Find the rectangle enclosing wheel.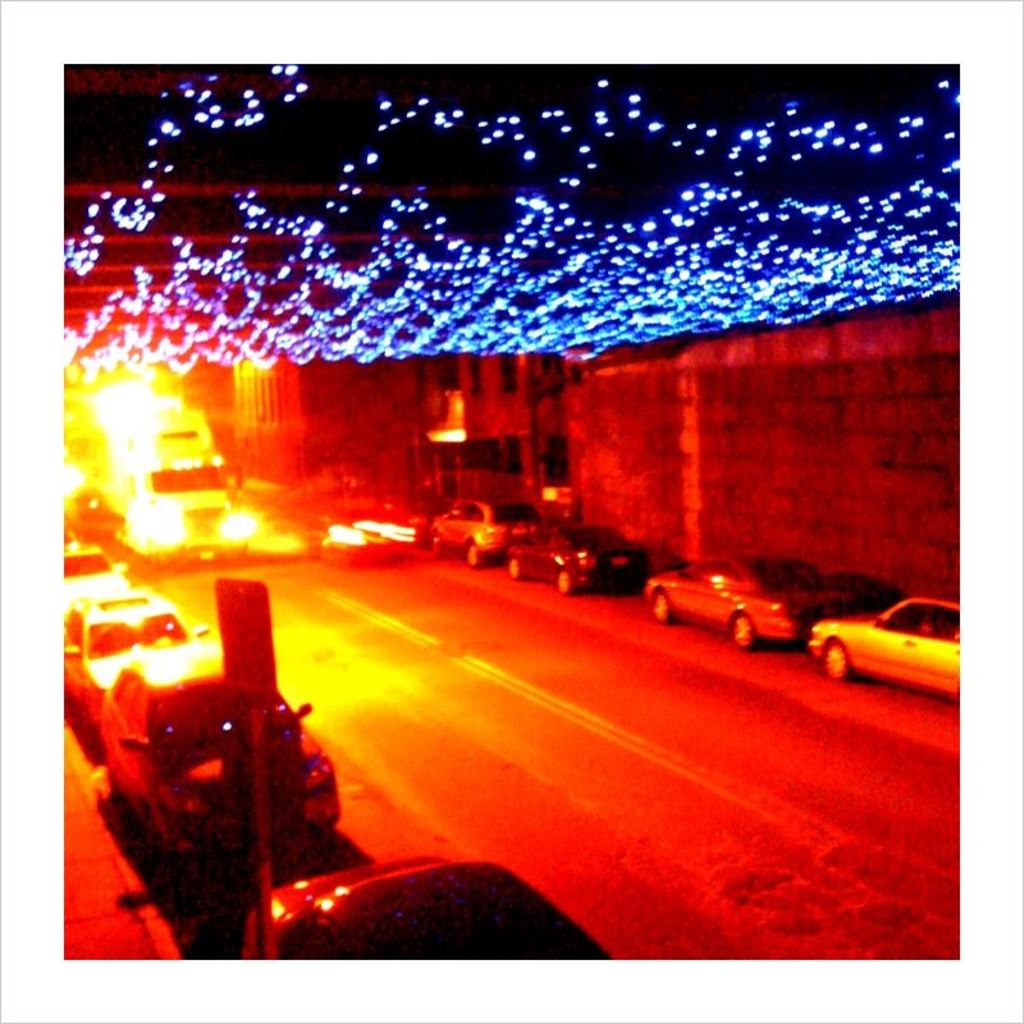
(left=553, top=571, right=573, bottom=594).
